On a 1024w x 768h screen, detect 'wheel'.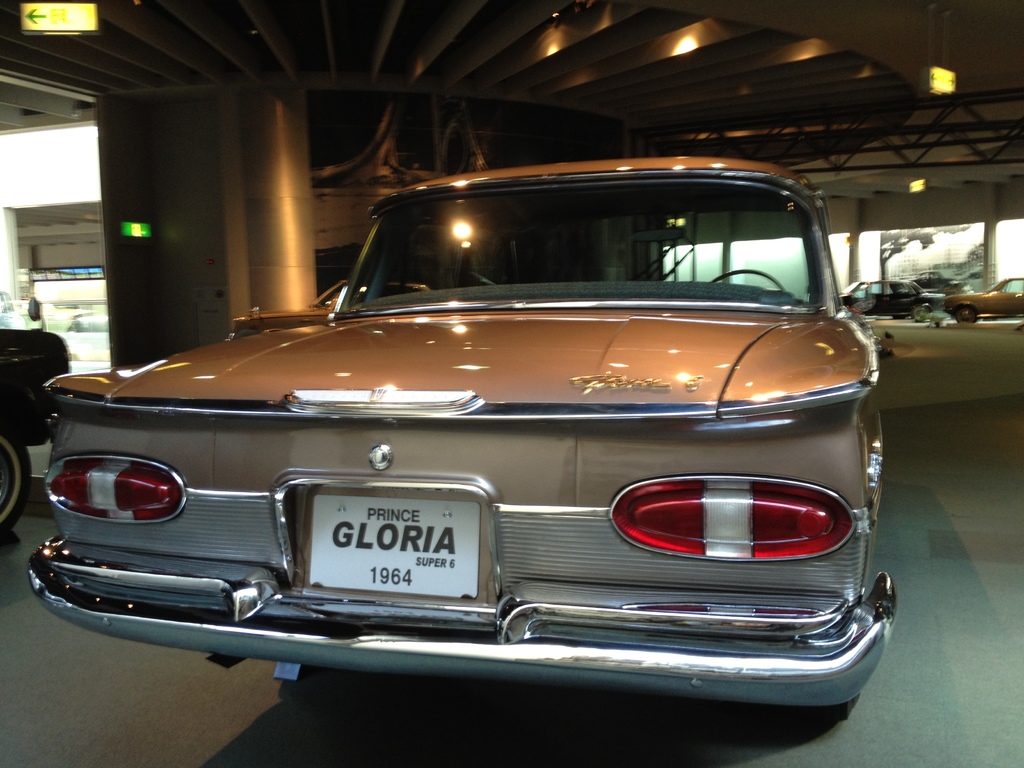
bbox(910, 305, 930, 321).
